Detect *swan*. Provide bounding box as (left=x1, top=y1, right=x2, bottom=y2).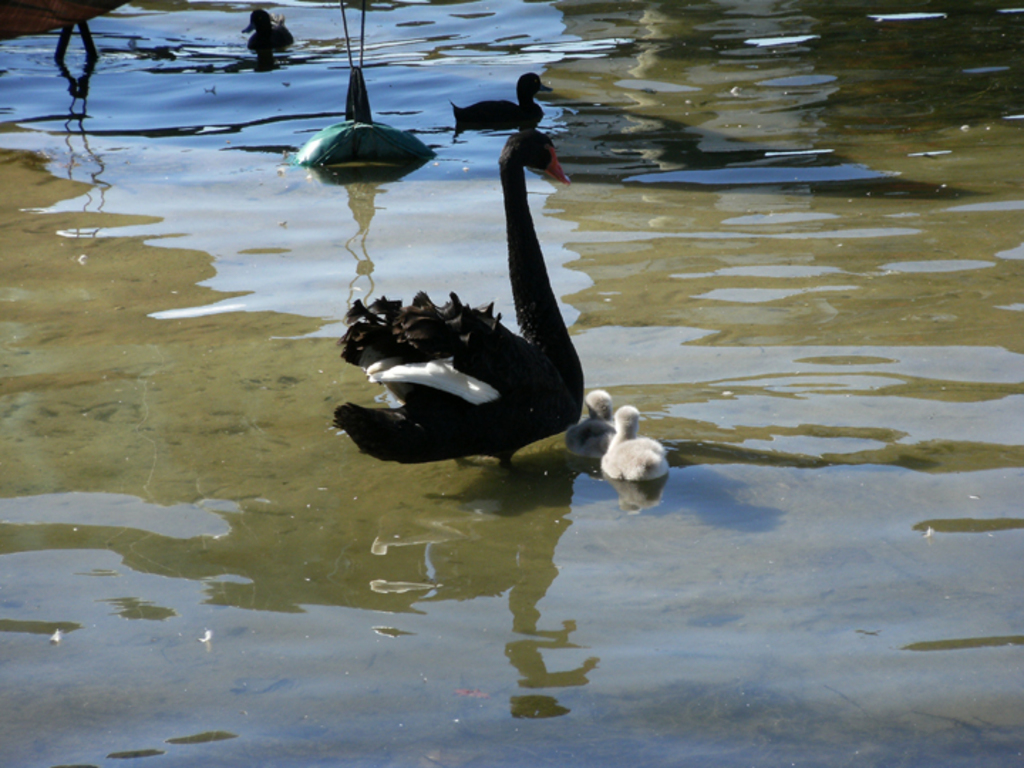
(left=448, top=70, right=556, bottom=137).
